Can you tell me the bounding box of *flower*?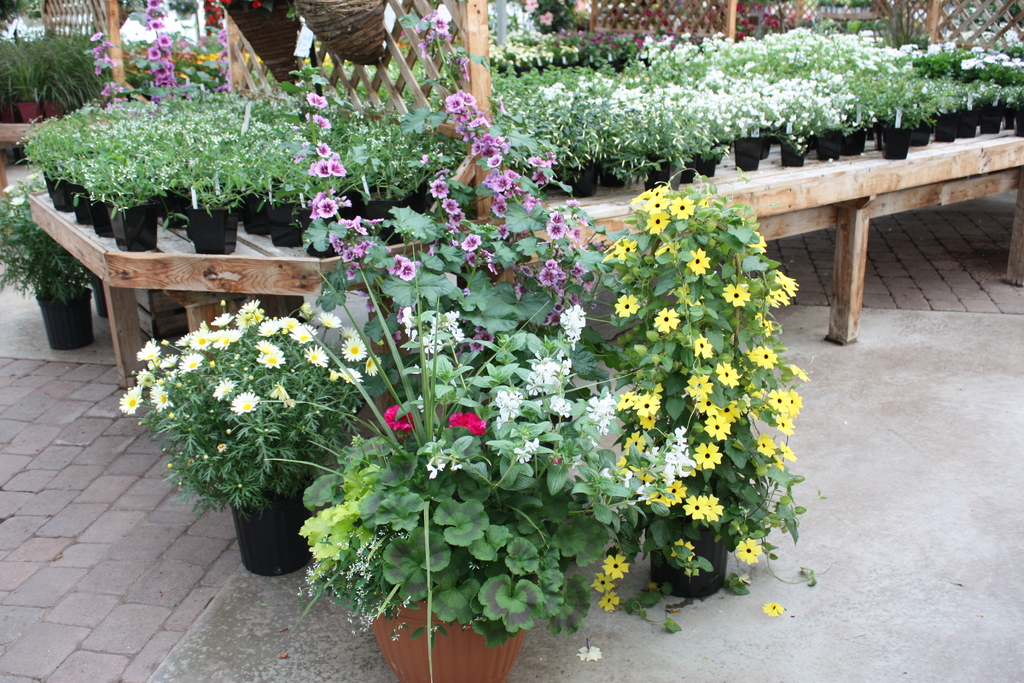
(704, 416, 733, 443).
